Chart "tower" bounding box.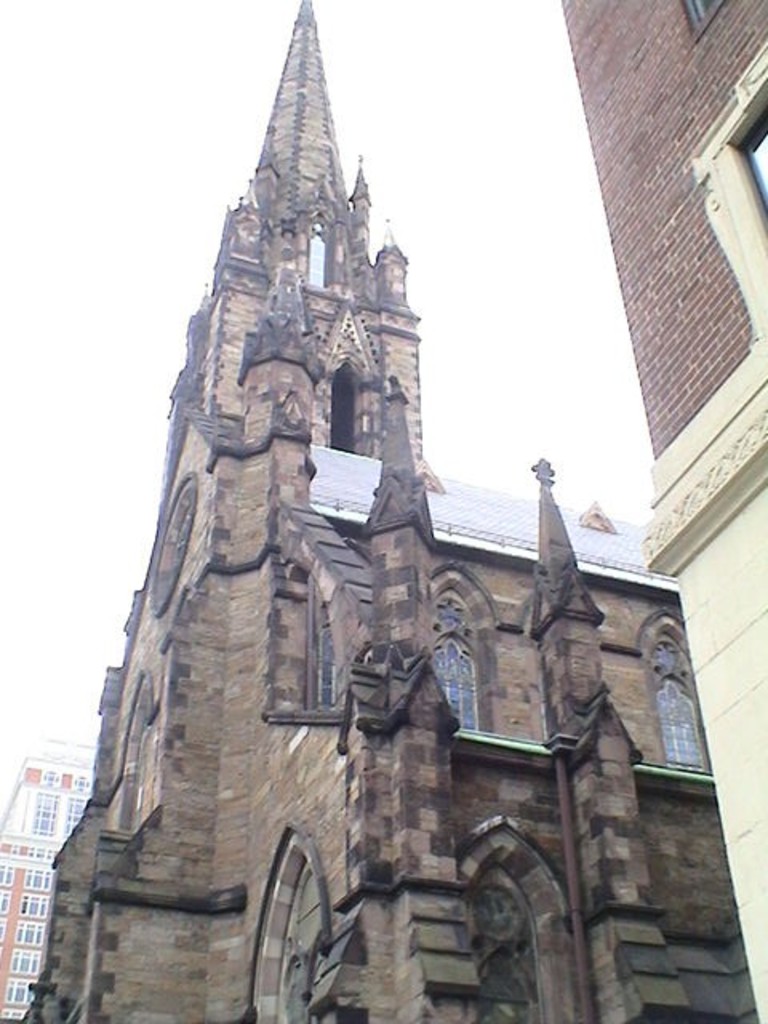
Charted: 45:21:661:1023.
